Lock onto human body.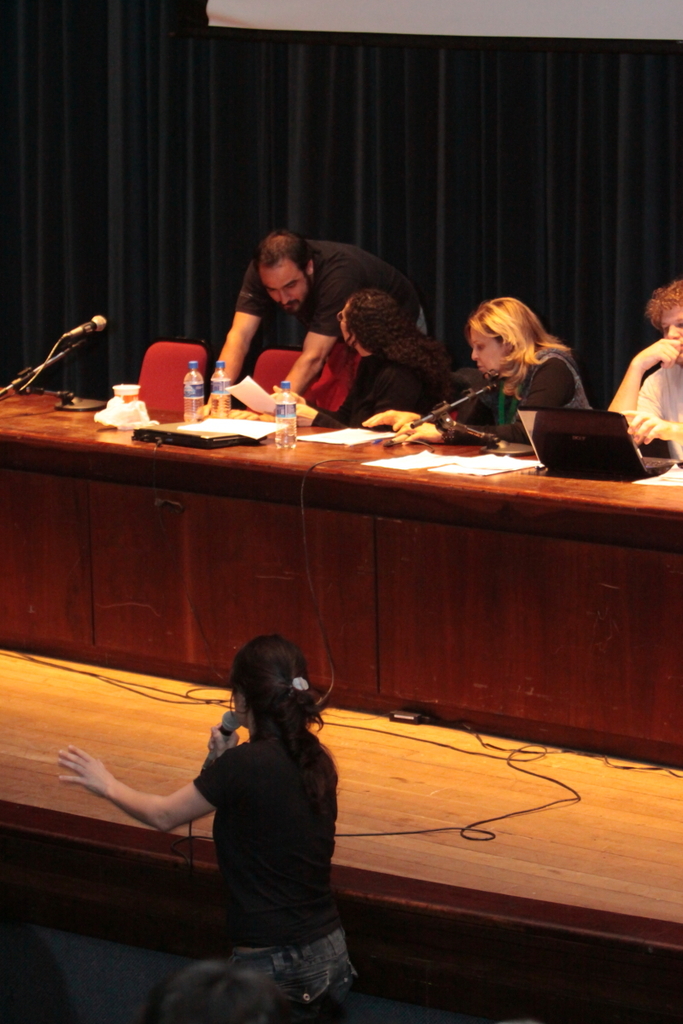
Locked: {"x1": 364, "y1": 297, "x2": 598, "y2": 445}.
